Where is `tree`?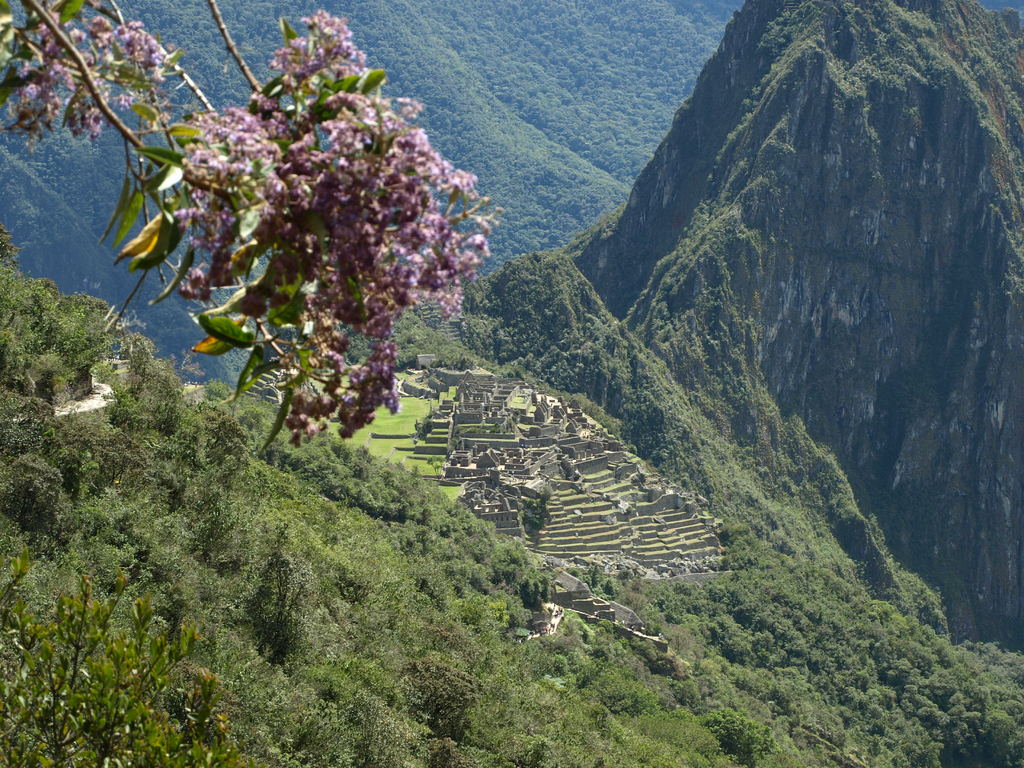
bbox=(0, 570, 243, 767).
